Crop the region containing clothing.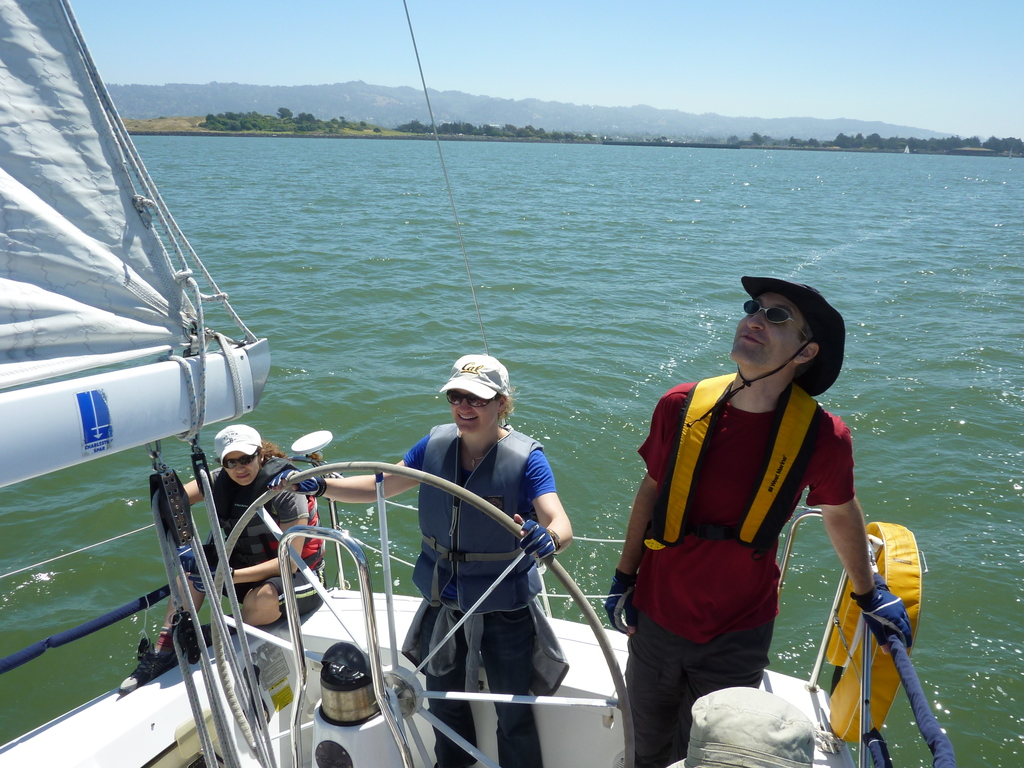
Crop region: l=188, t=422, r=328, b=626.
